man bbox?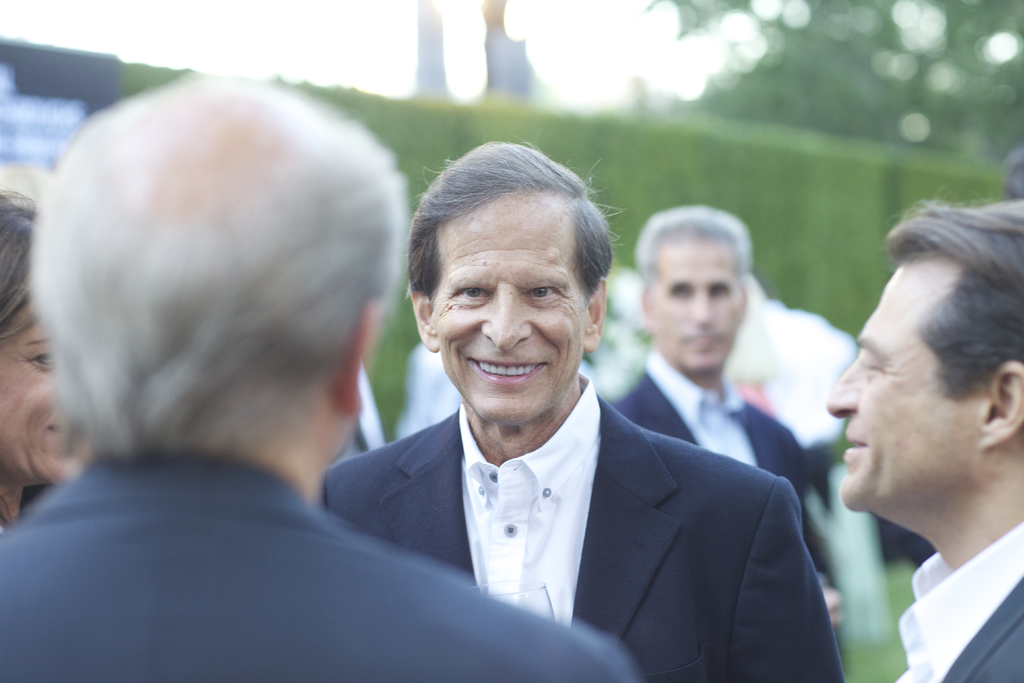
bbox(318, 131, 845, 682)
